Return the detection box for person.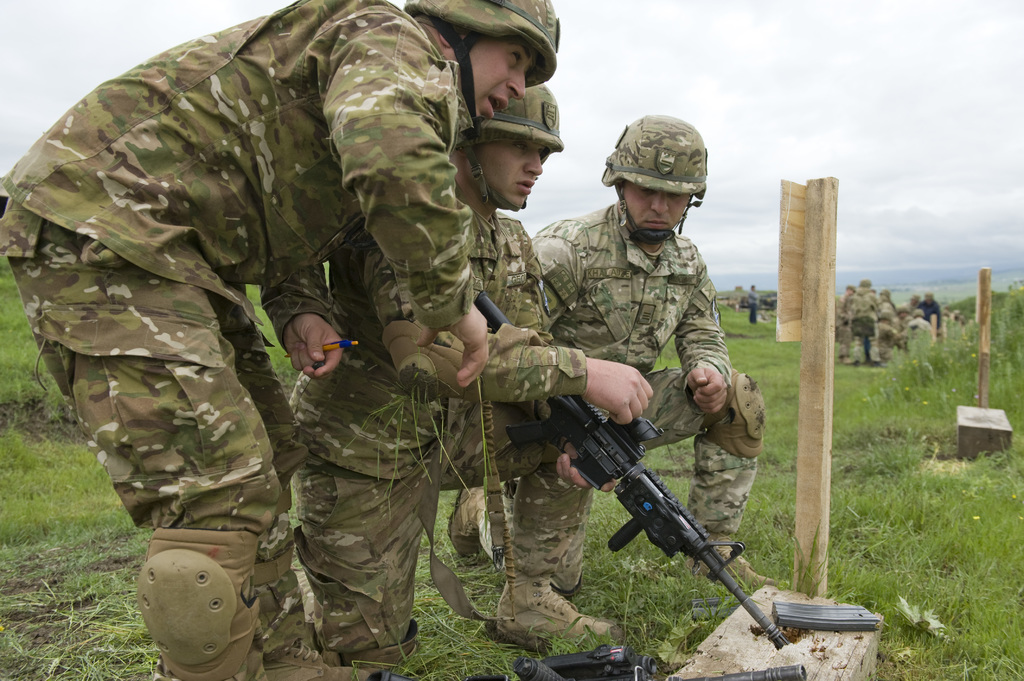
[x1=515, y1=146, x2=758, y2=581].
